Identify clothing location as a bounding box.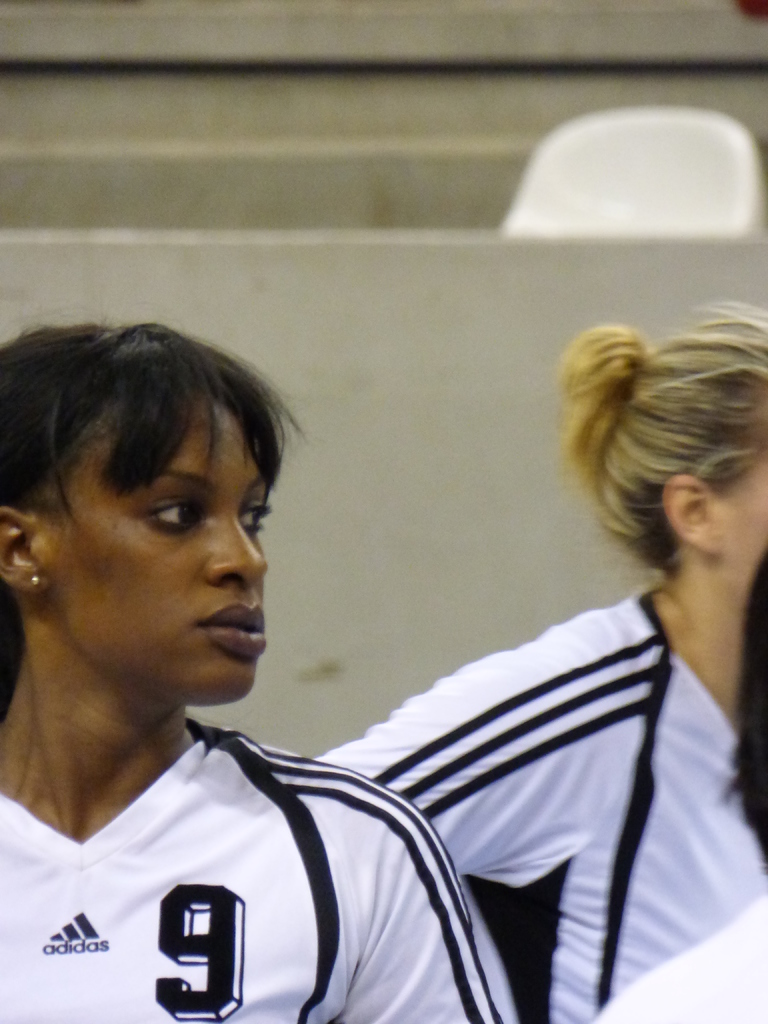
<bbox>310, 582, 758, 1023</bbox>.
